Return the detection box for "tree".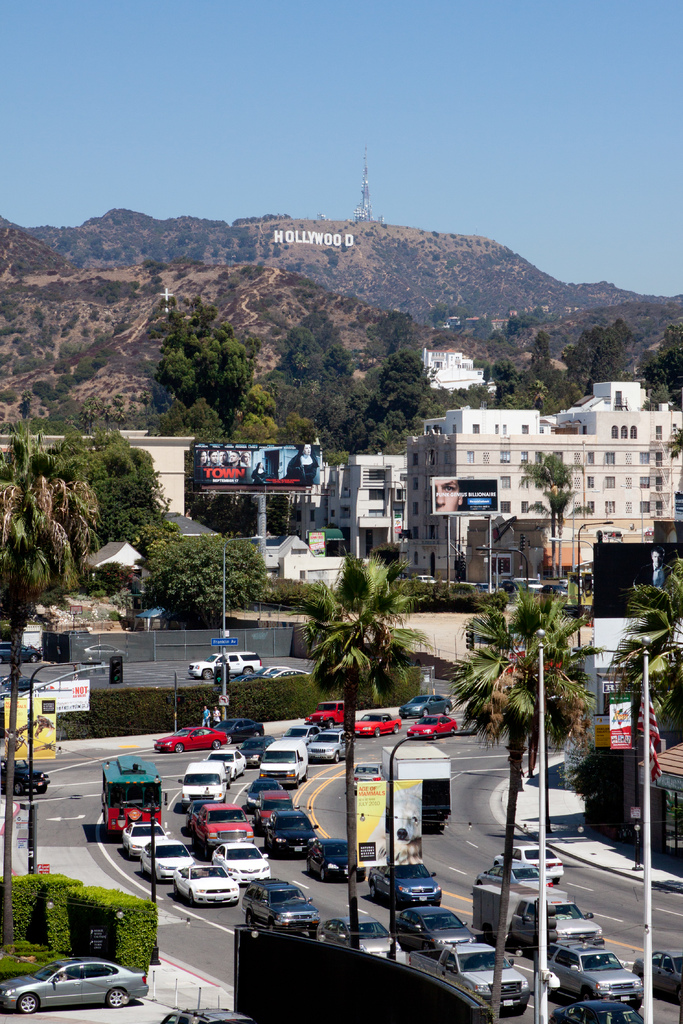
bbox(449, 583, 602, 1023).
